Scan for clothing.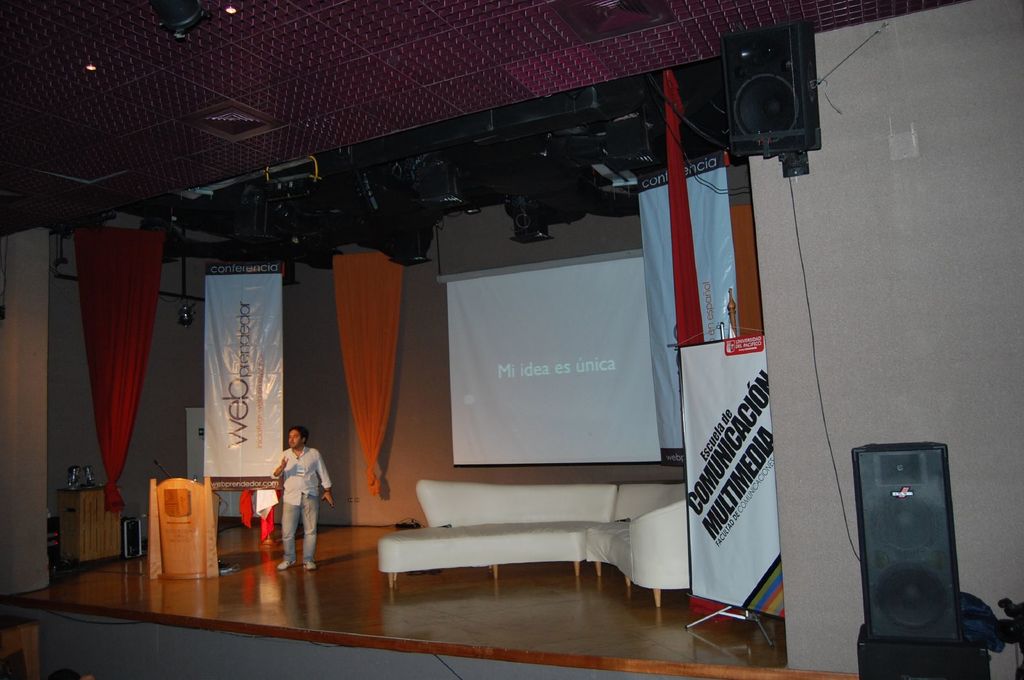
Scan result: region(255, 441, 316, 571).
